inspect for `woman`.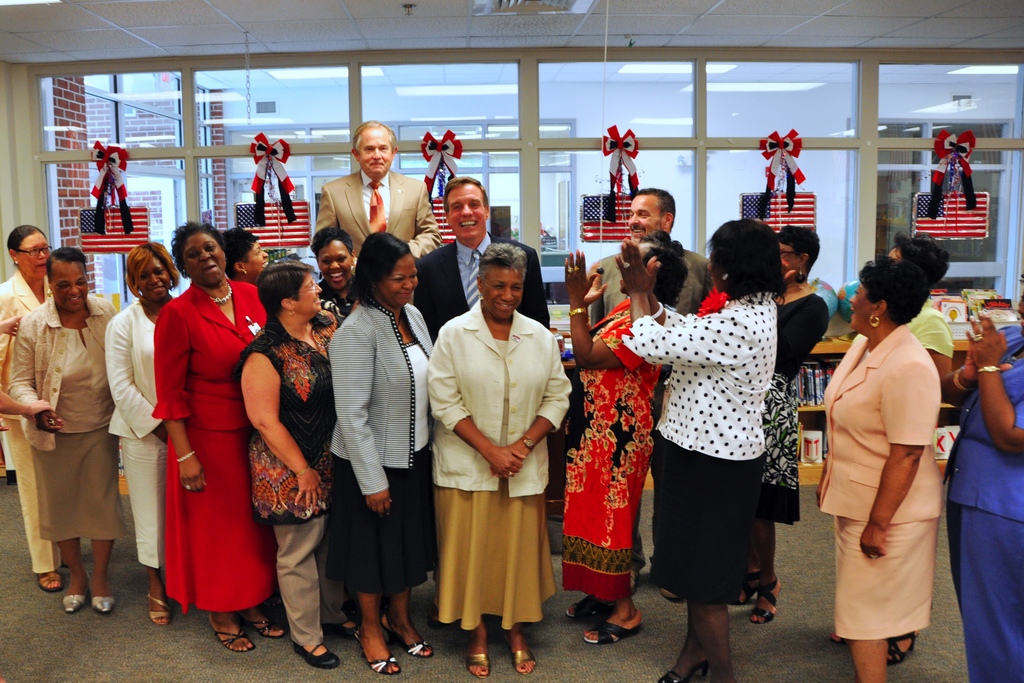
Inspection: region(138, 218, 261, 645).
